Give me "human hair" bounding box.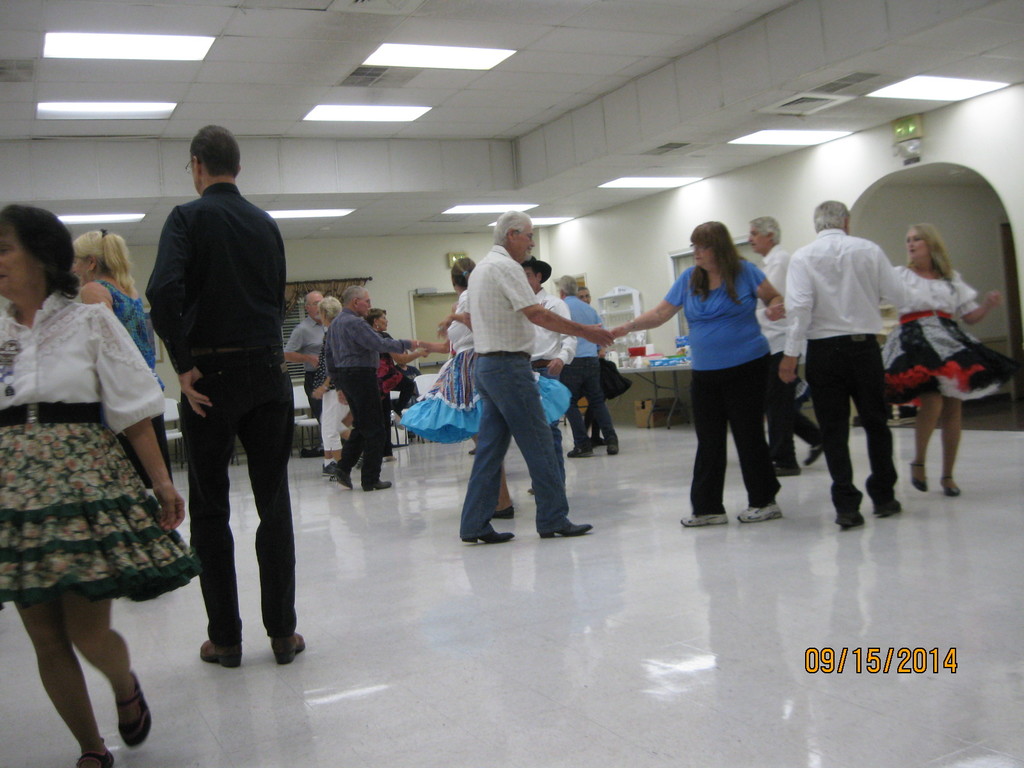
<bbox>683, 221, 755, 307</bbox>.
